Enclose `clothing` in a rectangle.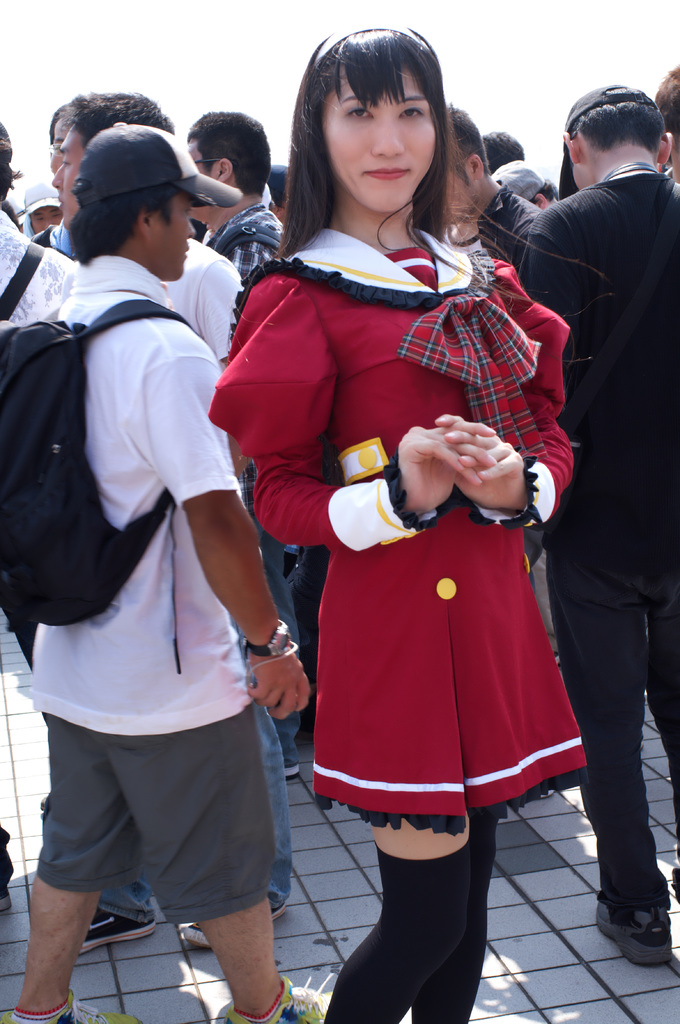
select_region(466, 188, 538, 257).
